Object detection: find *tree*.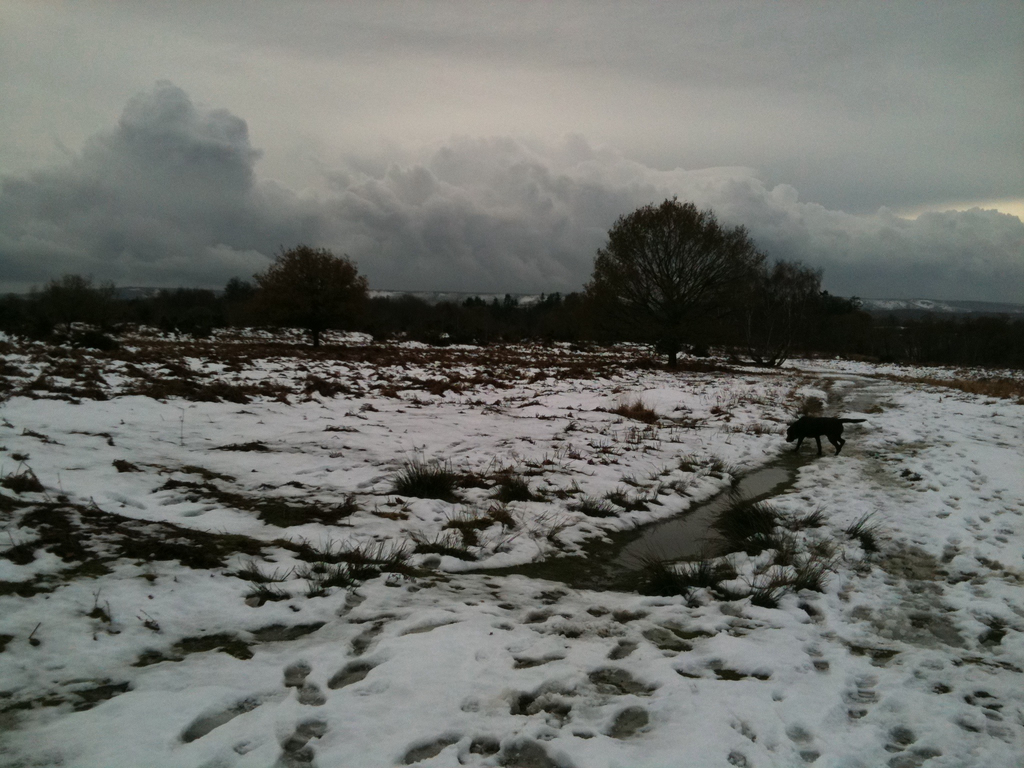
crop(581, 192, 771, 369).
